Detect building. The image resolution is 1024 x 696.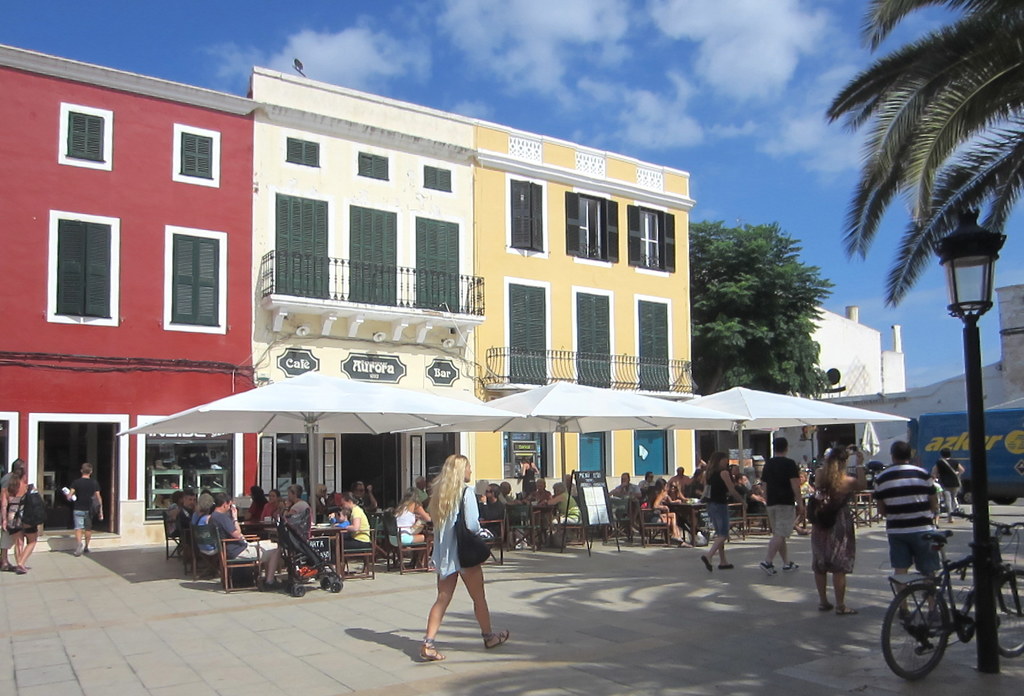
[x1=798, y1=306, x2=904, y2=402].
